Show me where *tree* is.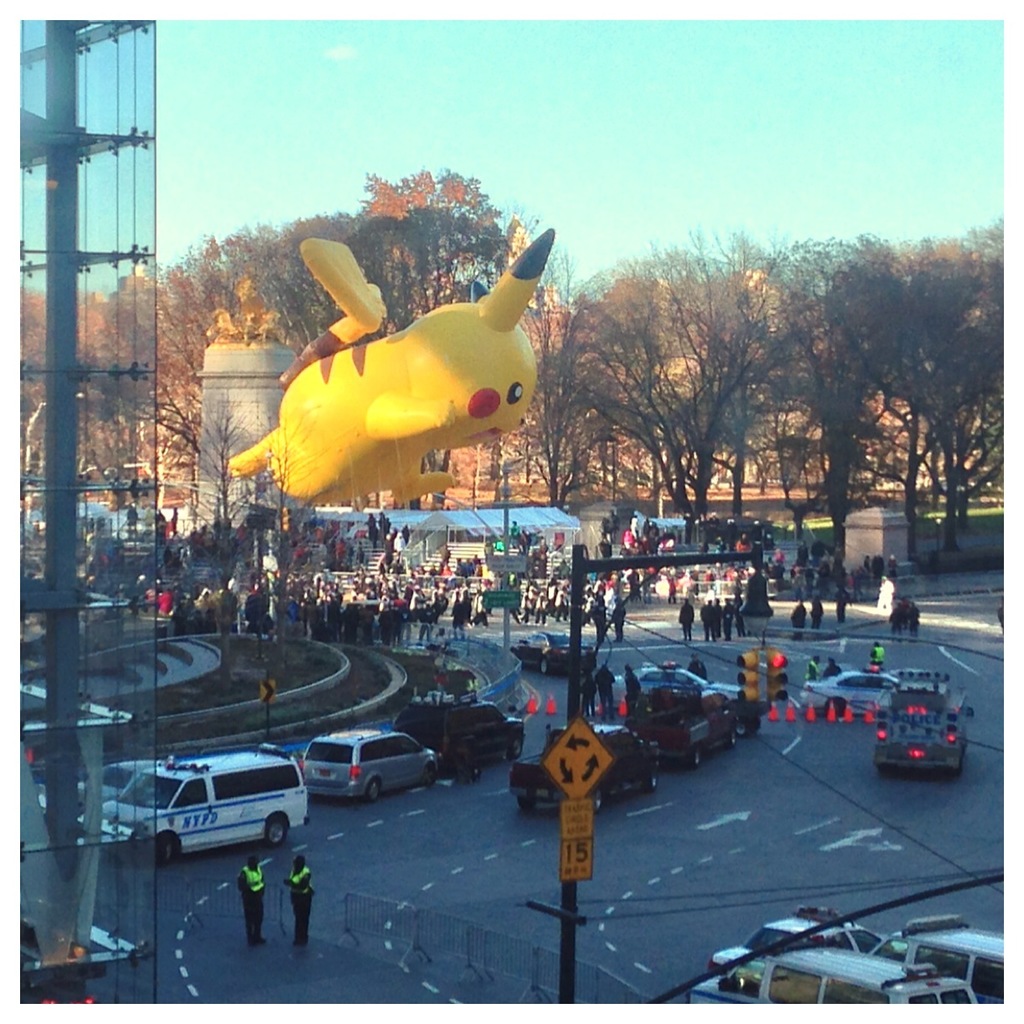
*tree* is at <bbox>506, 247, 648, 527</bbox>.
